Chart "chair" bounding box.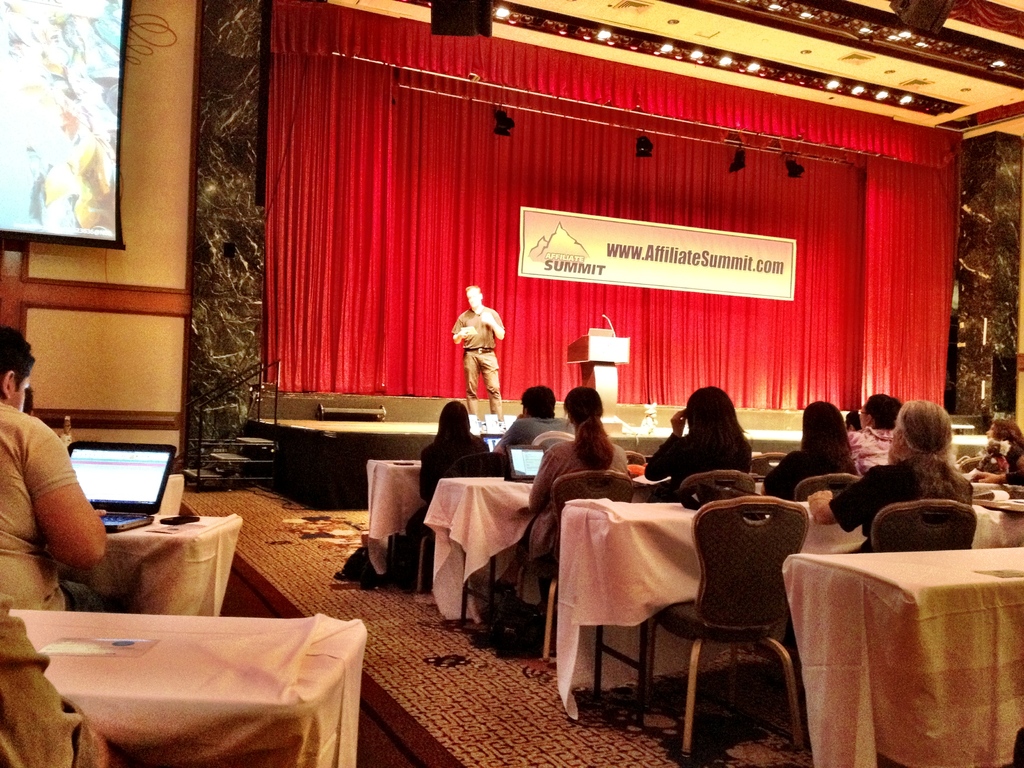
Charted: box(676, 474, 752, 498).
